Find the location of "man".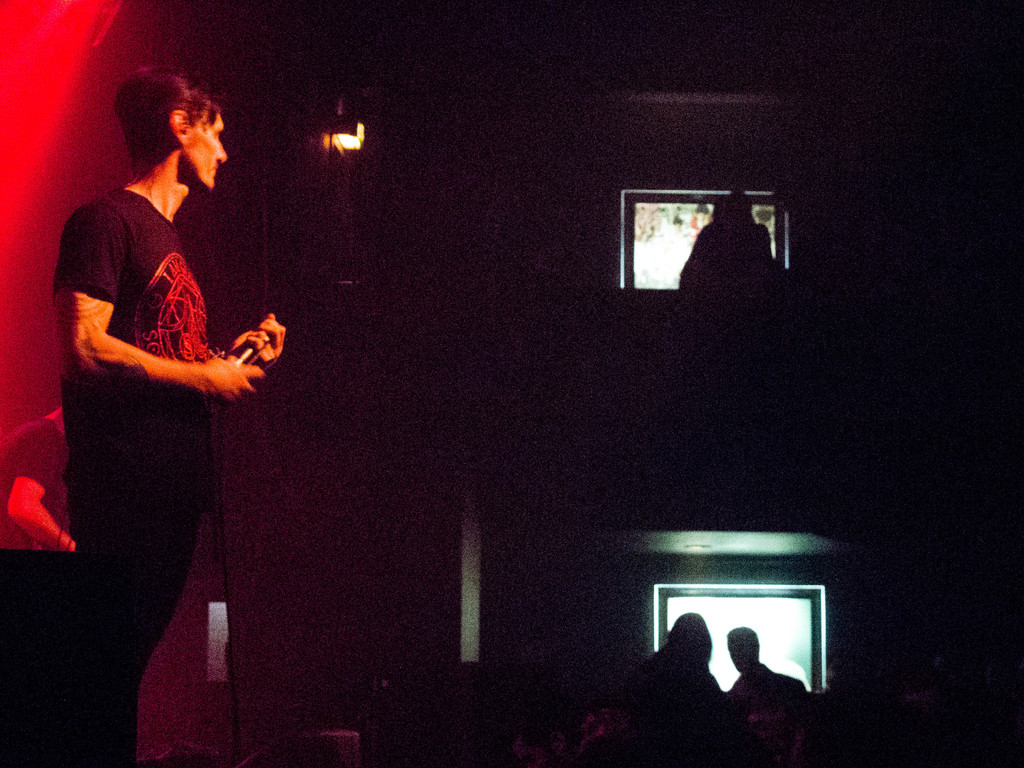
Location: bbox(723, 624, 806, 697).
